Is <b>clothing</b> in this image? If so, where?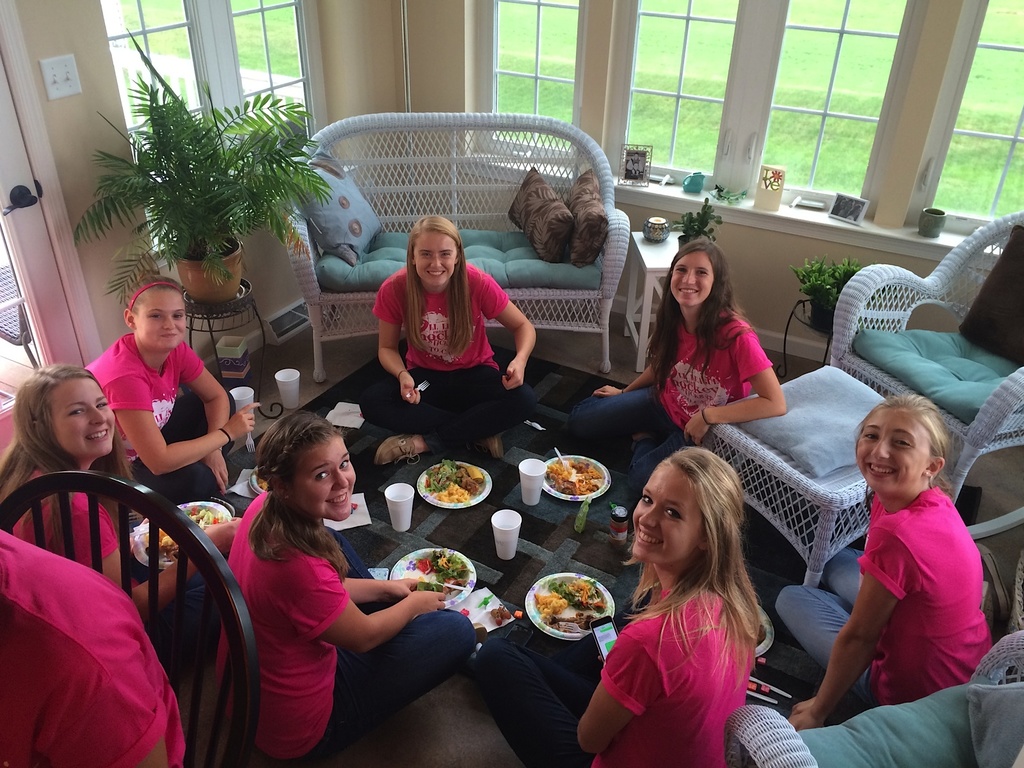
Yes, at <bbox>80, 331, 240, 509</bbox>.
